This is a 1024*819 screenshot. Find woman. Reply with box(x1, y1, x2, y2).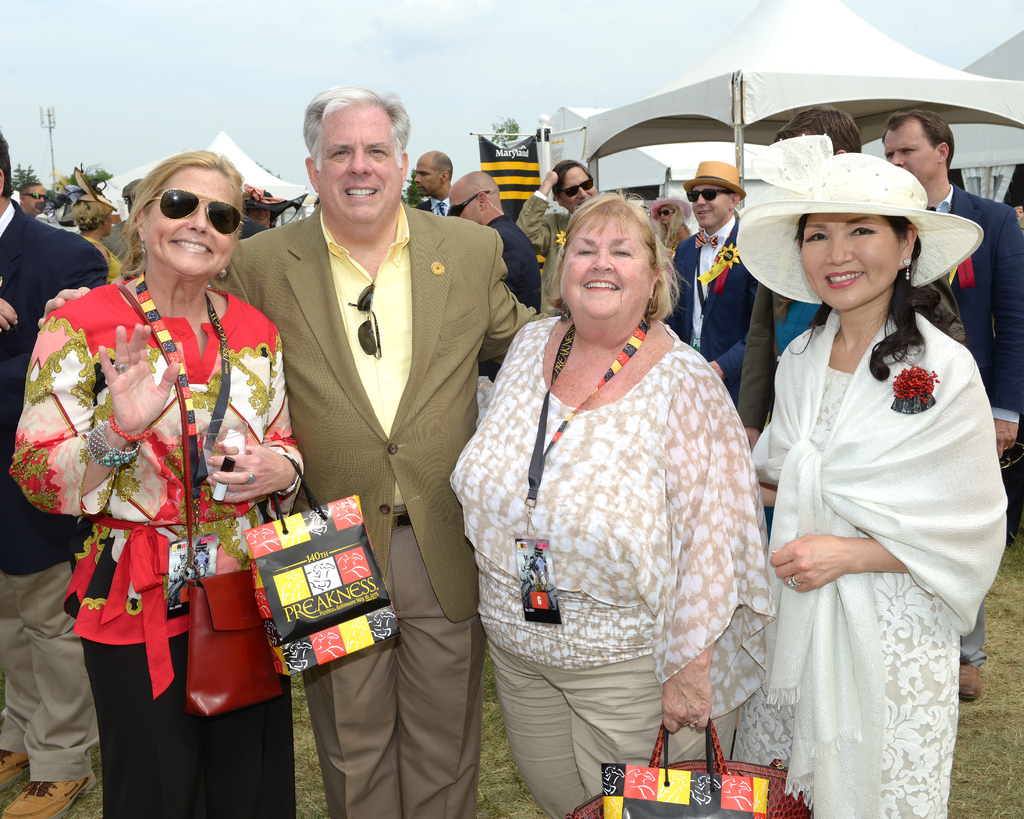
box(729, 134, 1013, 818).
